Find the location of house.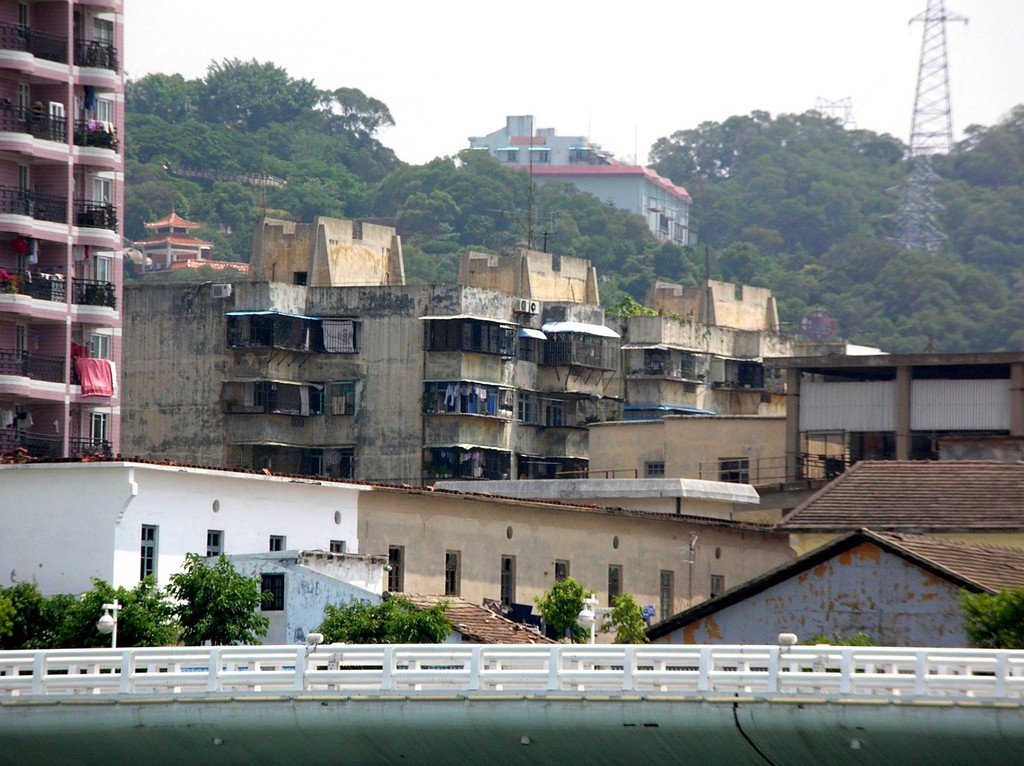
Location: [466, 113, 701, 246].
